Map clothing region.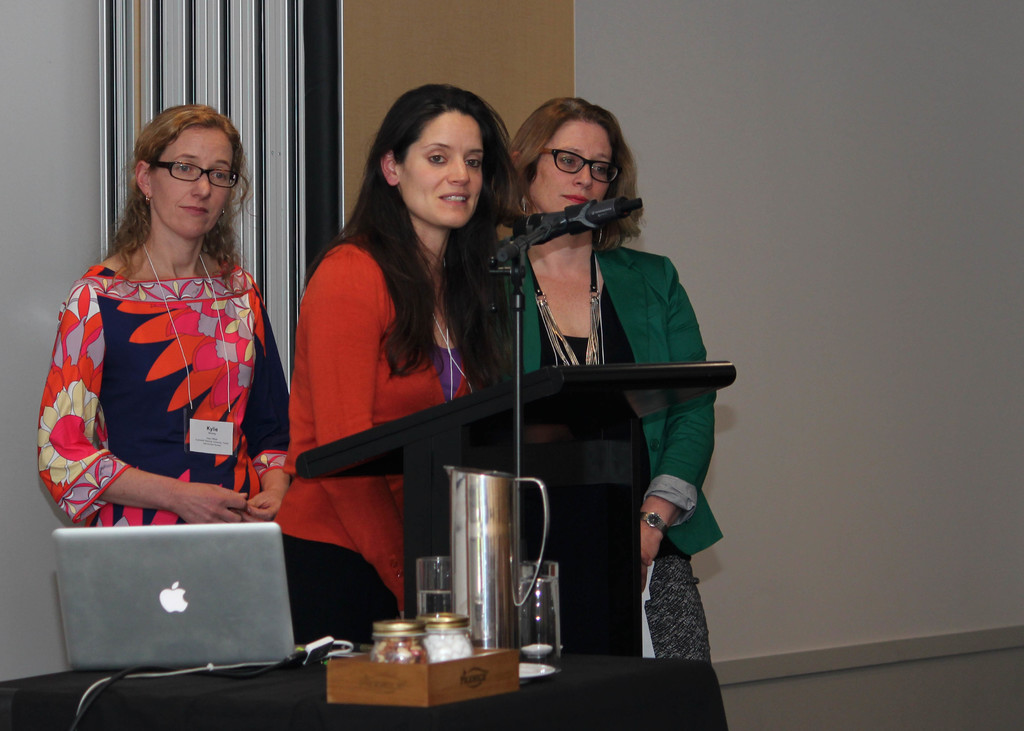
Mapped to left=515, top=241, right=719, bottom=661.
